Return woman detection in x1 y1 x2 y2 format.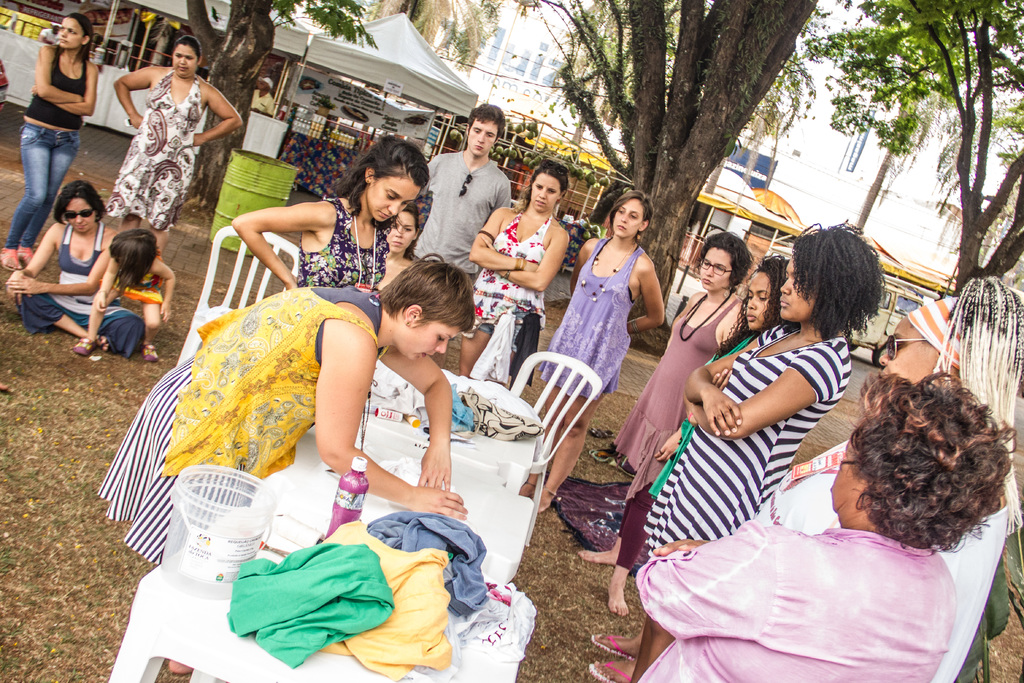
566 232 750 621.
